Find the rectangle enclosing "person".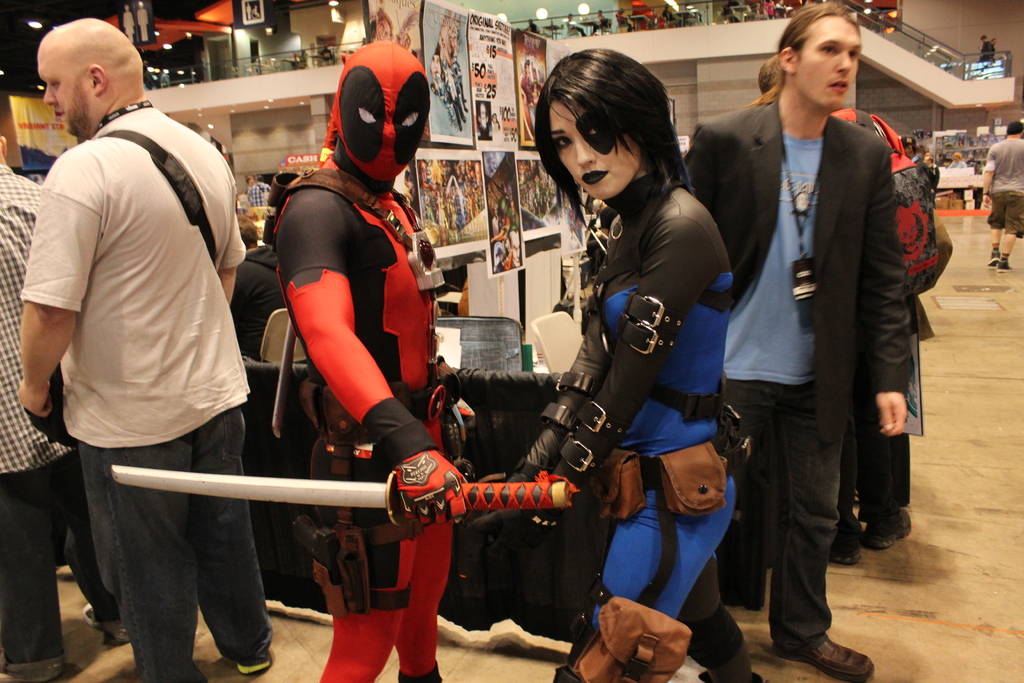
<region>399, 33, 413, 49</region>.
